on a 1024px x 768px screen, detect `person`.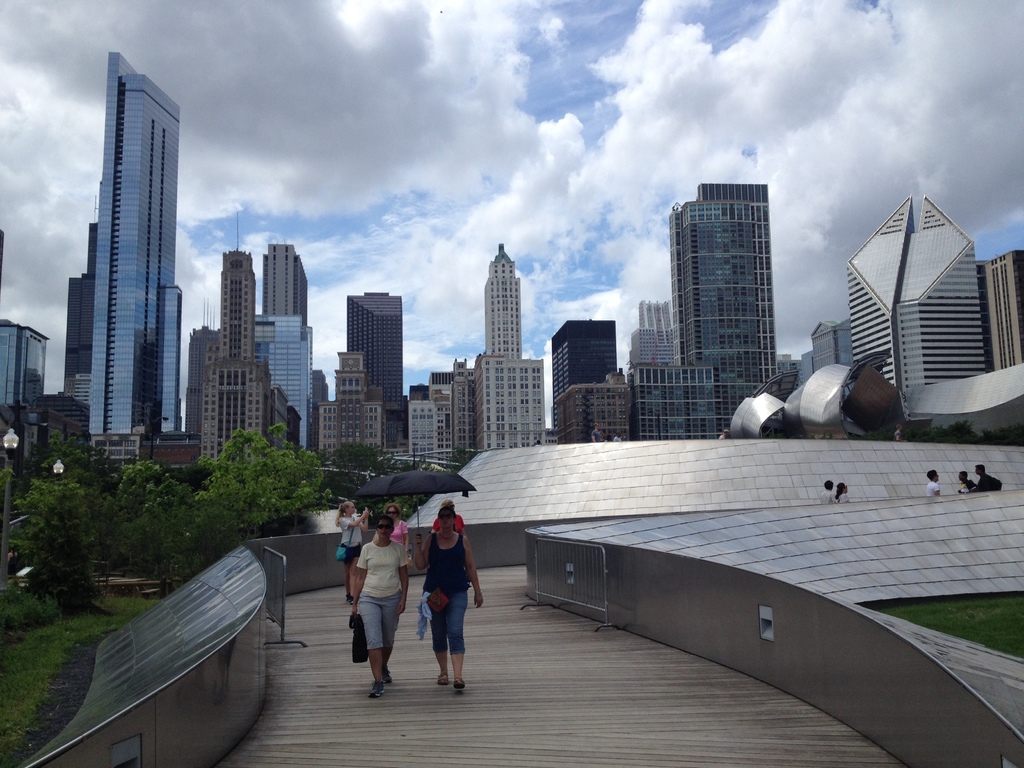
bbox(819, 479, 837, 504).
